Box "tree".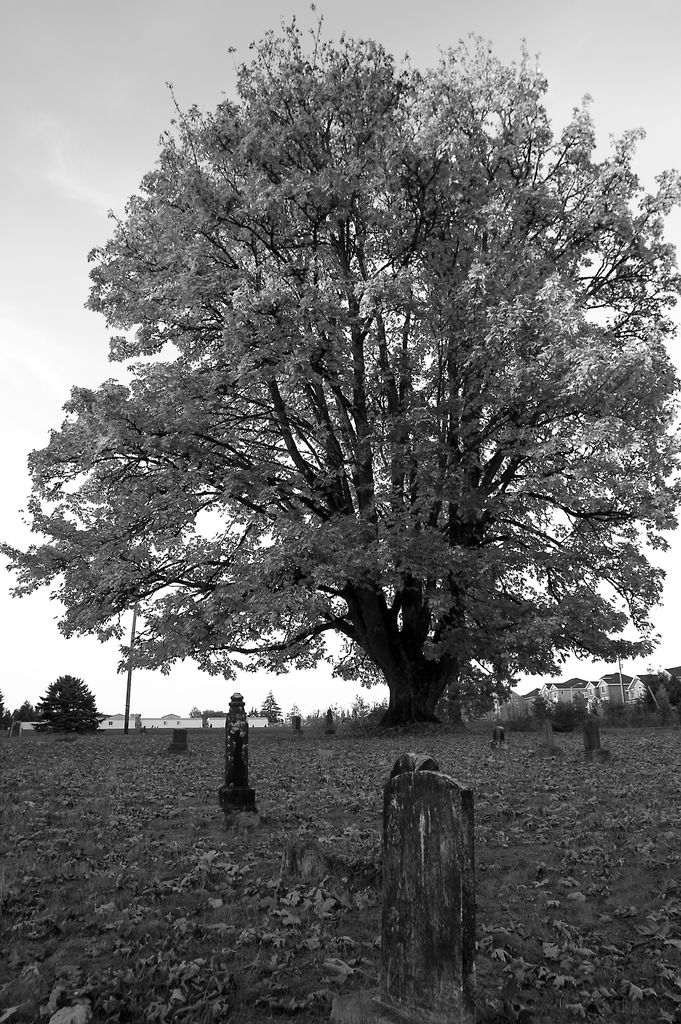
[28, 671, 96, 737].
